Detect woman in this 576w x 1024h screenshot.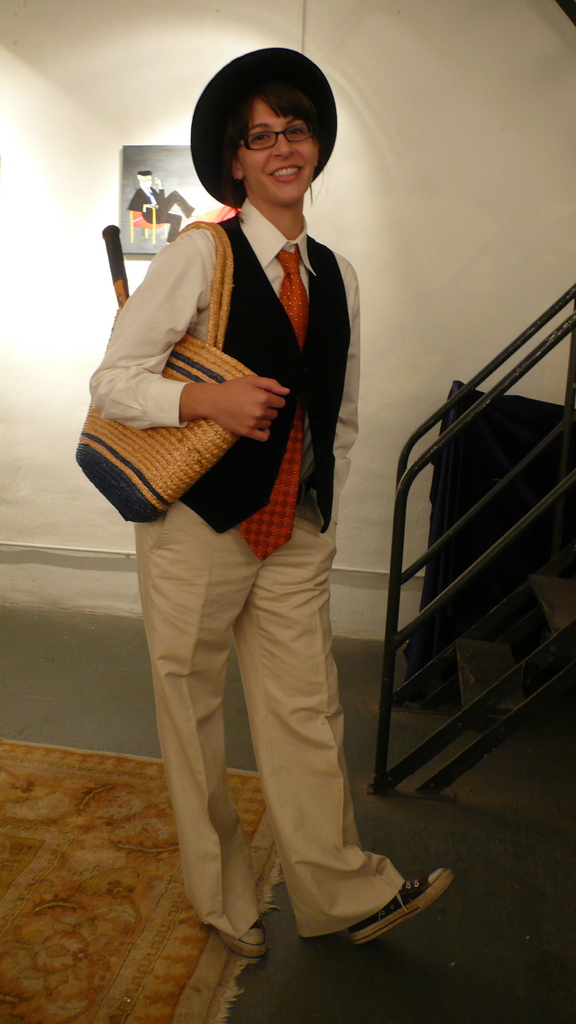
Detection: select_region(87, 49, 451, 961).
